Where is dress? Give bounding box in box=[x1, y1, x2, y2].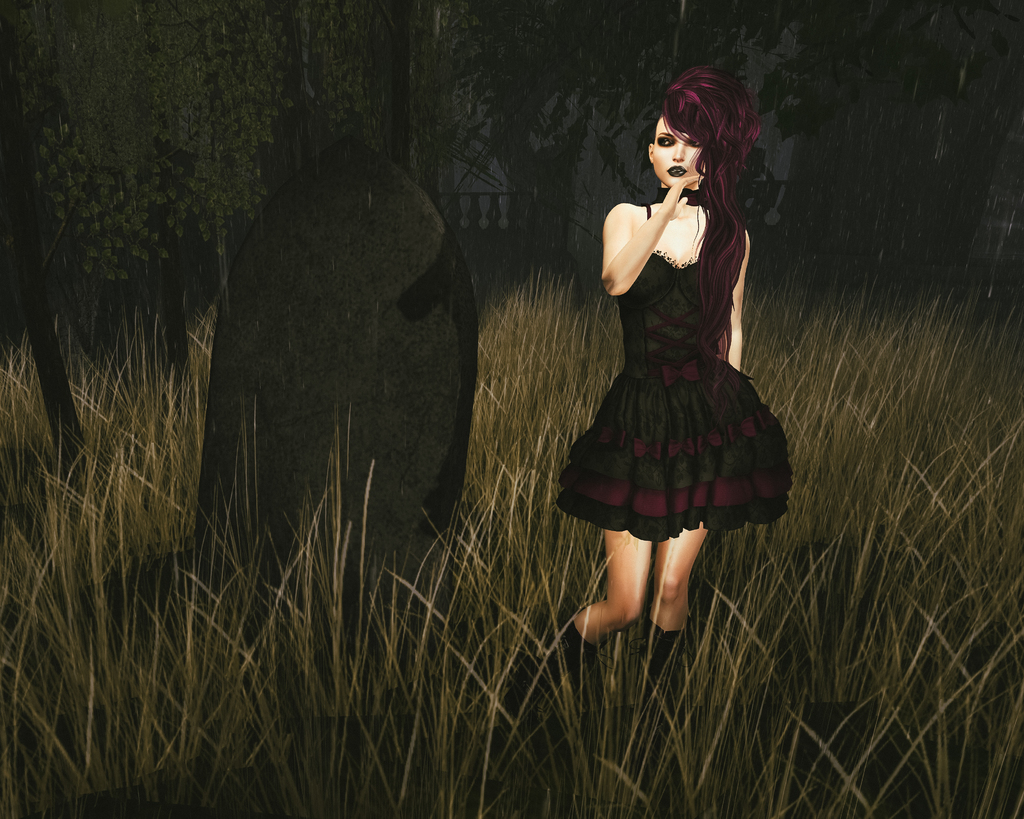
box=[554, 202, 793, 544].
